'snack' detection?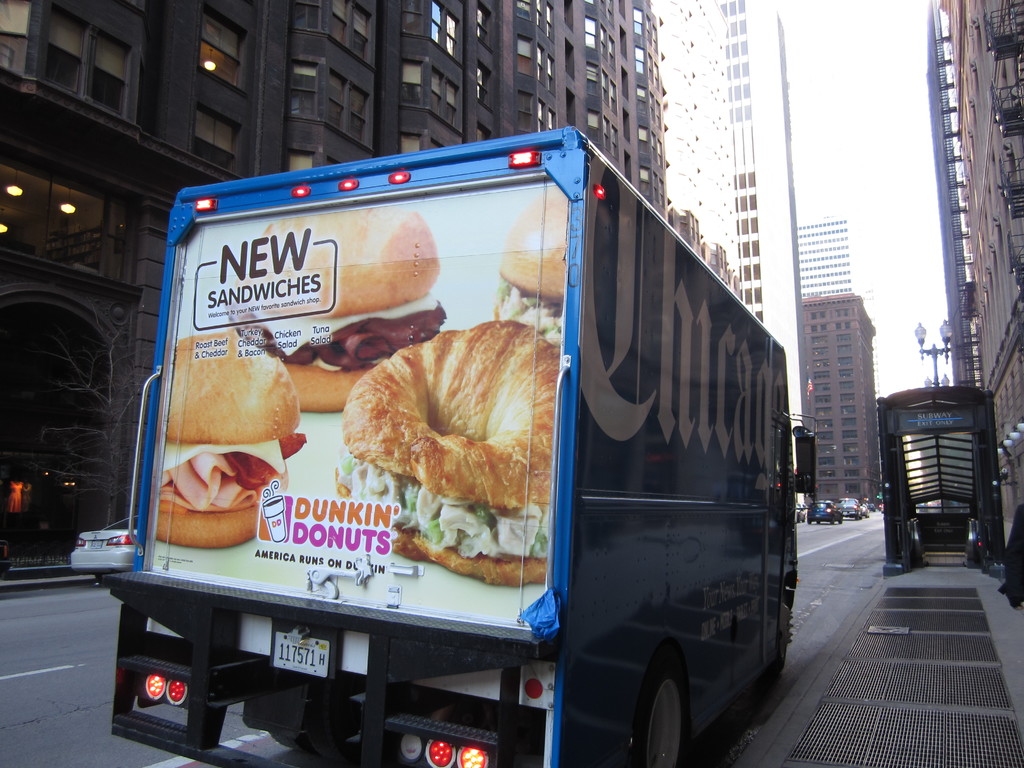
select_region(218, 209, 451, 415)
